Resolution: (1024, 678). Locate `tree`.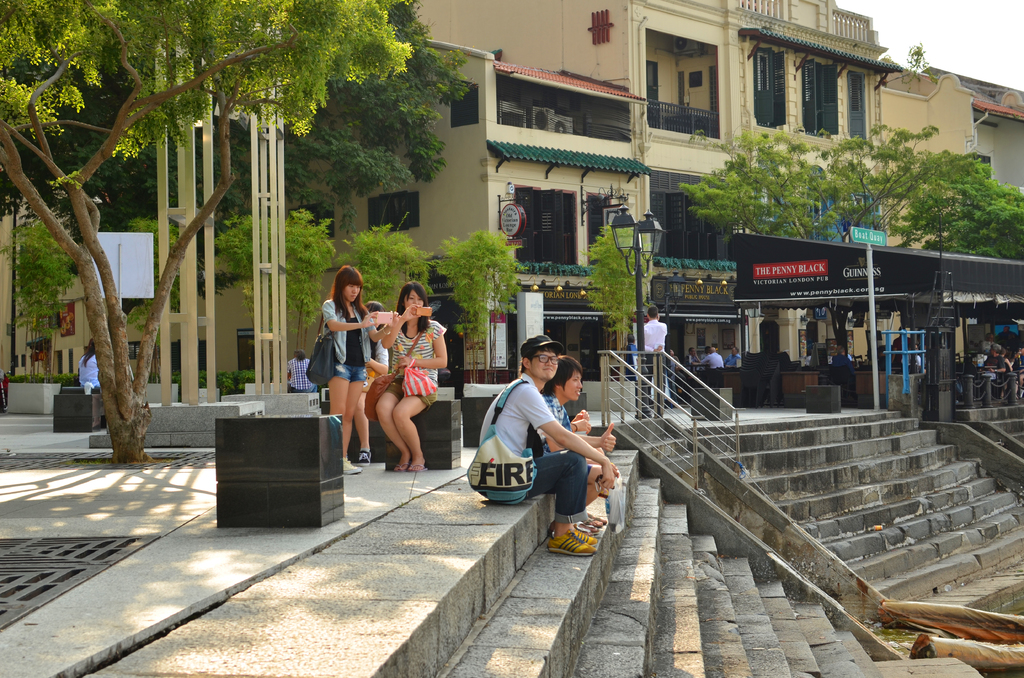
x1=581, y1=215, x2=652, y2=357.
